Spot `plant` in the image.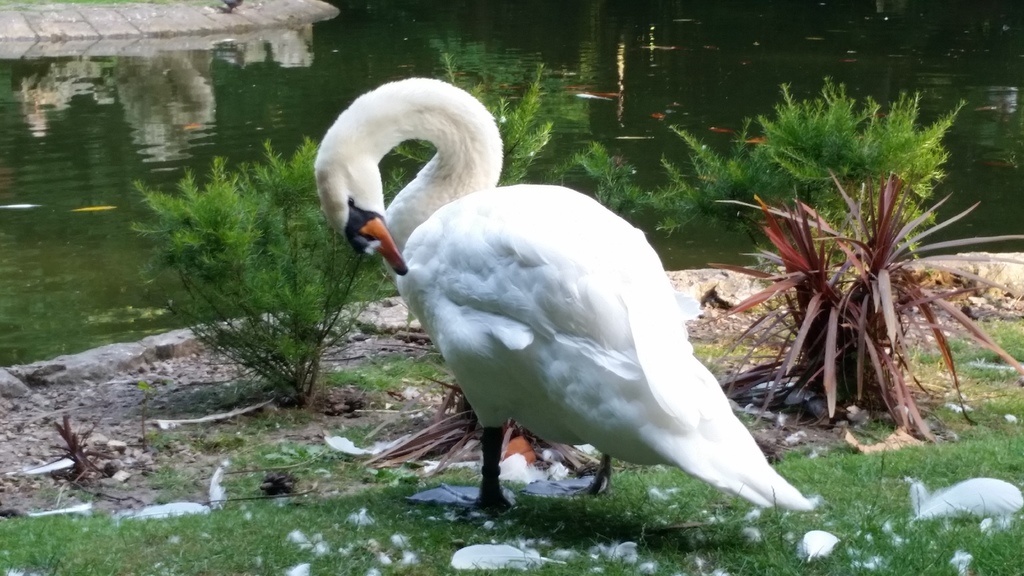
`plant` found at [x1=118, y1=141, x2=394, y2=407].
